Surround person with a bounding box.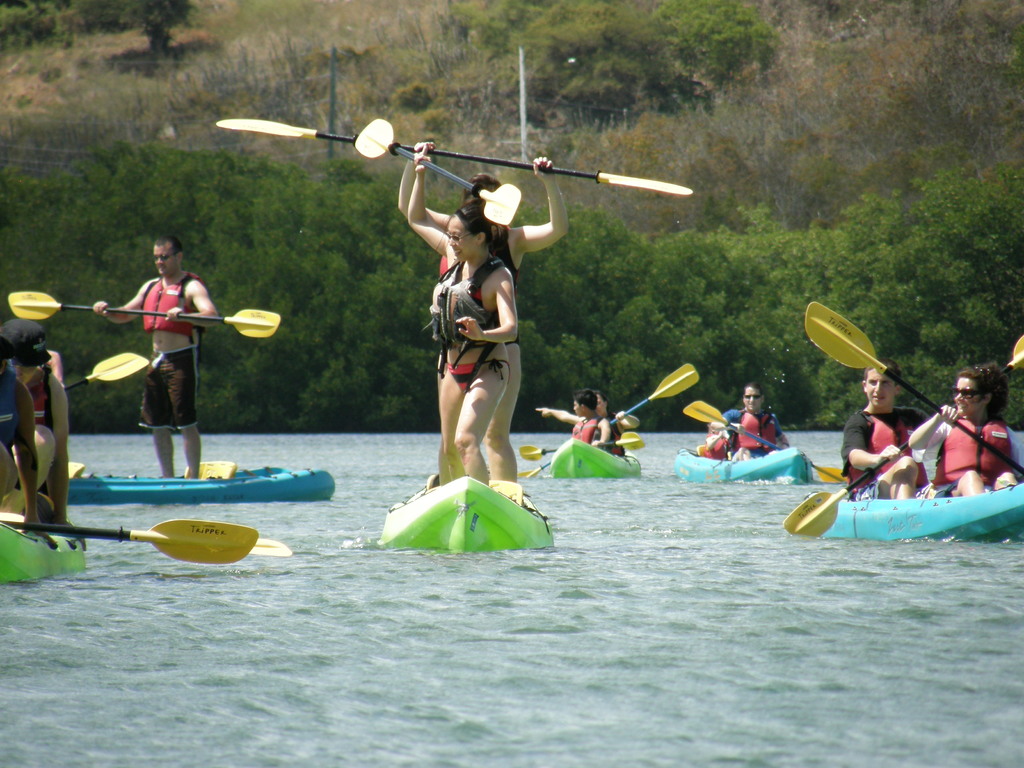
left=712, top=385, right=792, bottom=464.
